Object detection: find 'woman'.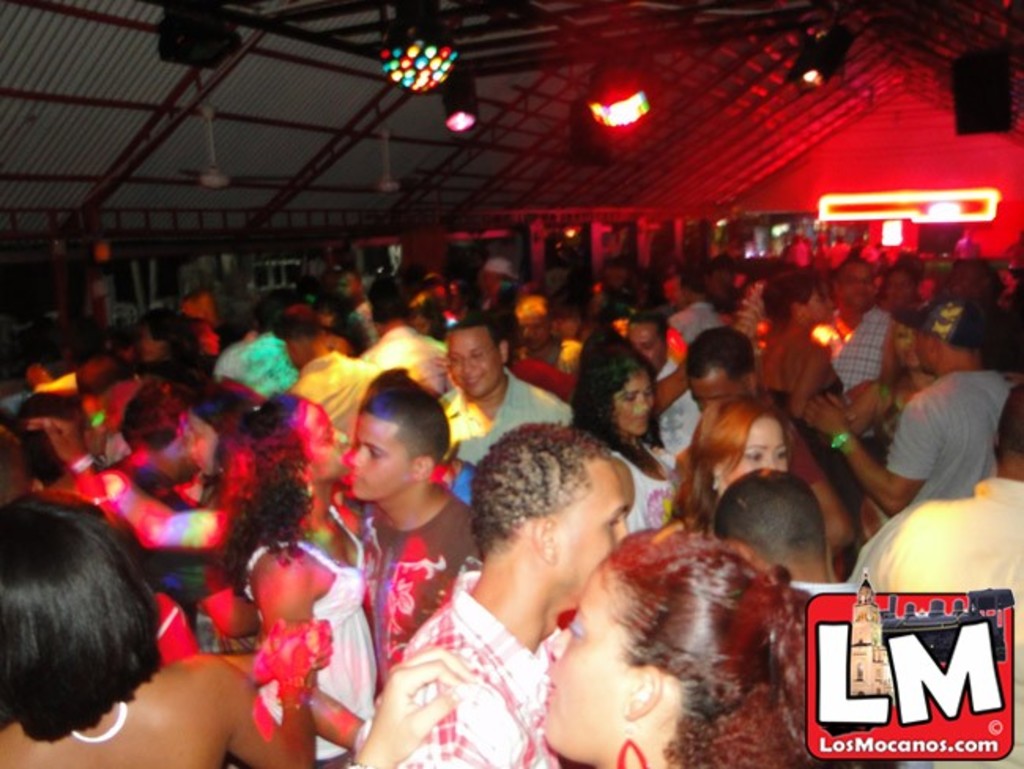
(left=408, top=292, right=455, bottom=344).
